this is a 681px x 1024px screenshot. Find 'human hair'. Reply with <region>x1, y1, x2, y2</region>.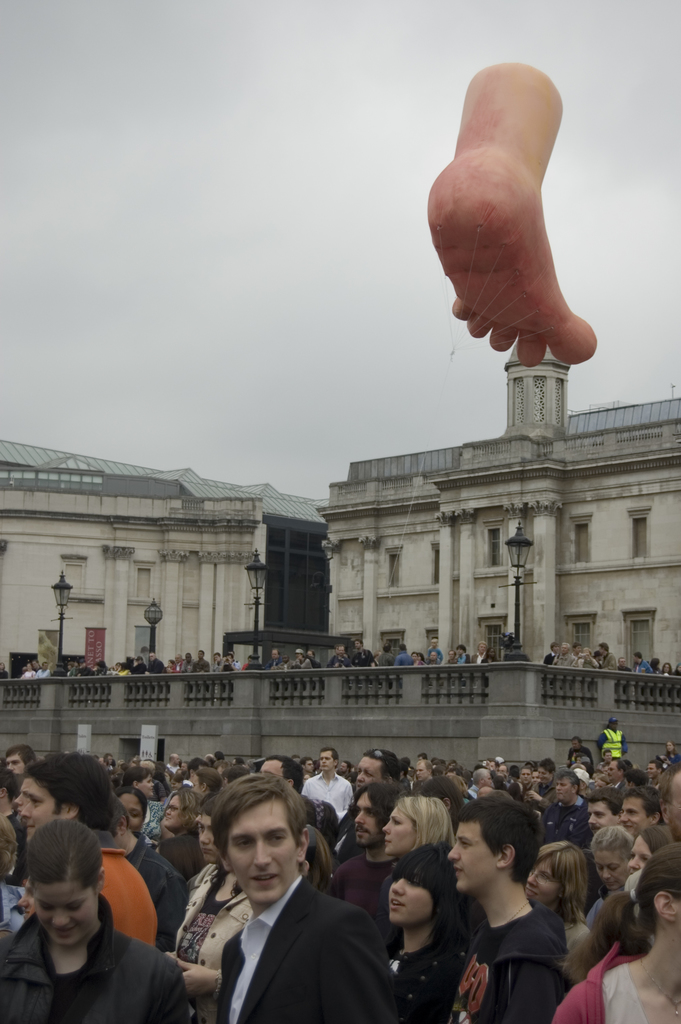
<region>455, 818, 550, 918</region>.
